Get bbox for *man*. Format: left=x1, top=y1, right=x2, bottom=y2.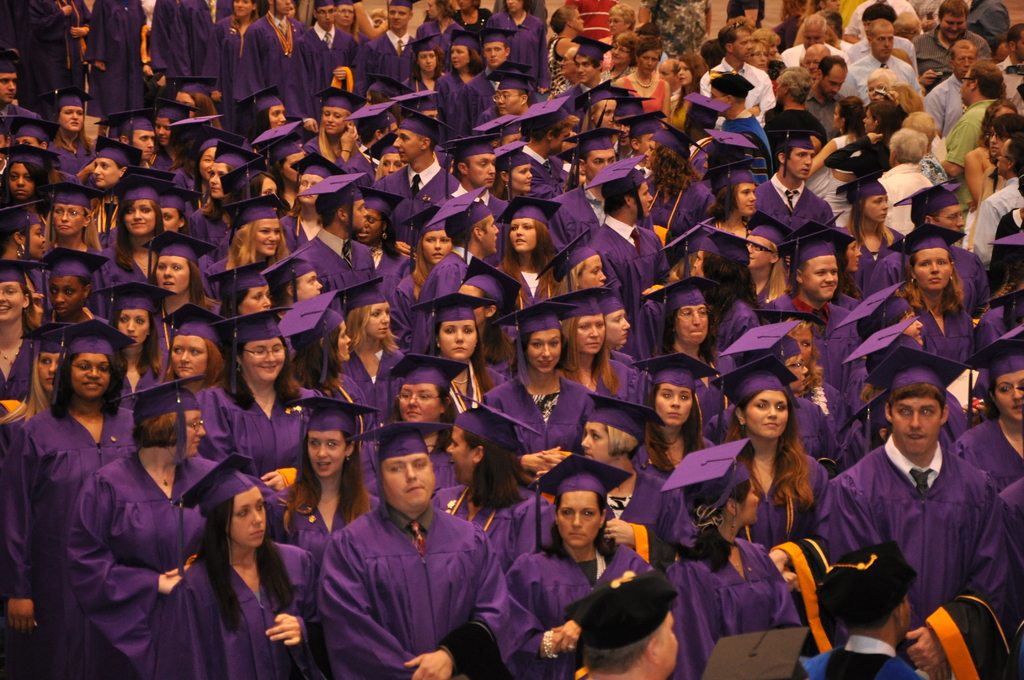
left=353, top=0, right=420, bottom=95.
